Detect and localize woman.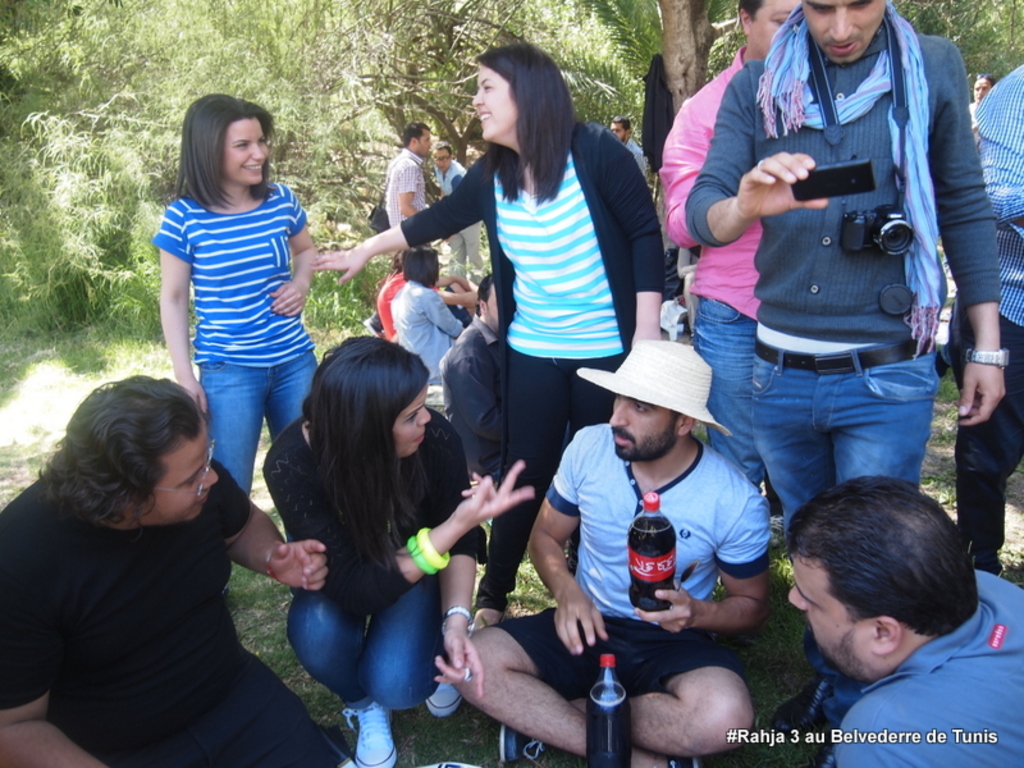
Localized at {"left": 155, "top": 95, "right": 332, "bottom": 499}.
